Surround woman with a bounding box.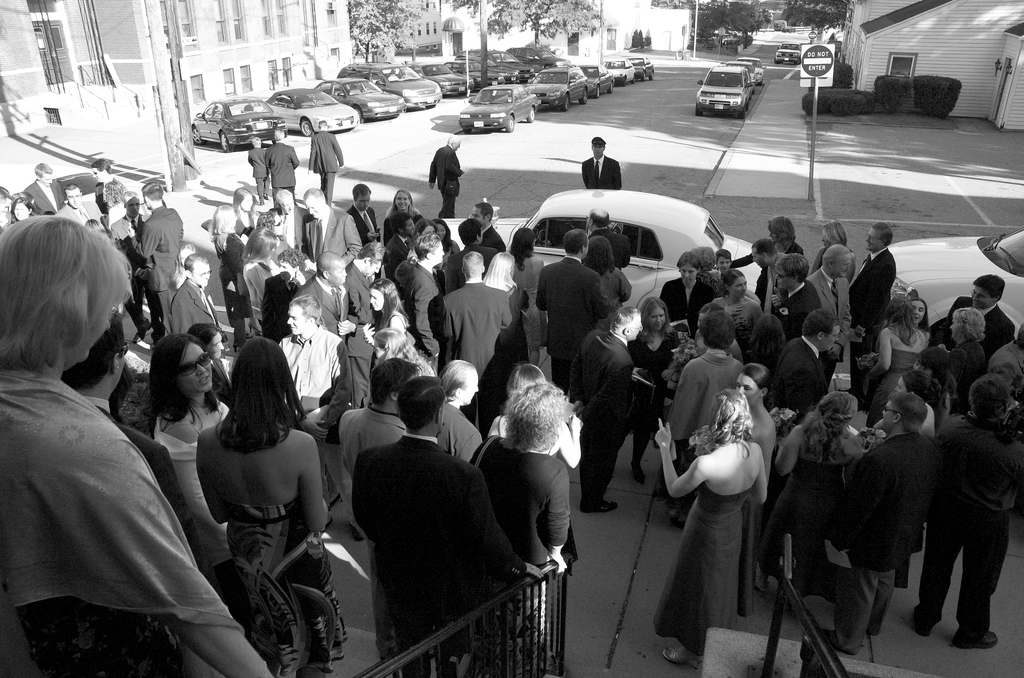
detection(866, 291, 929, 428).
